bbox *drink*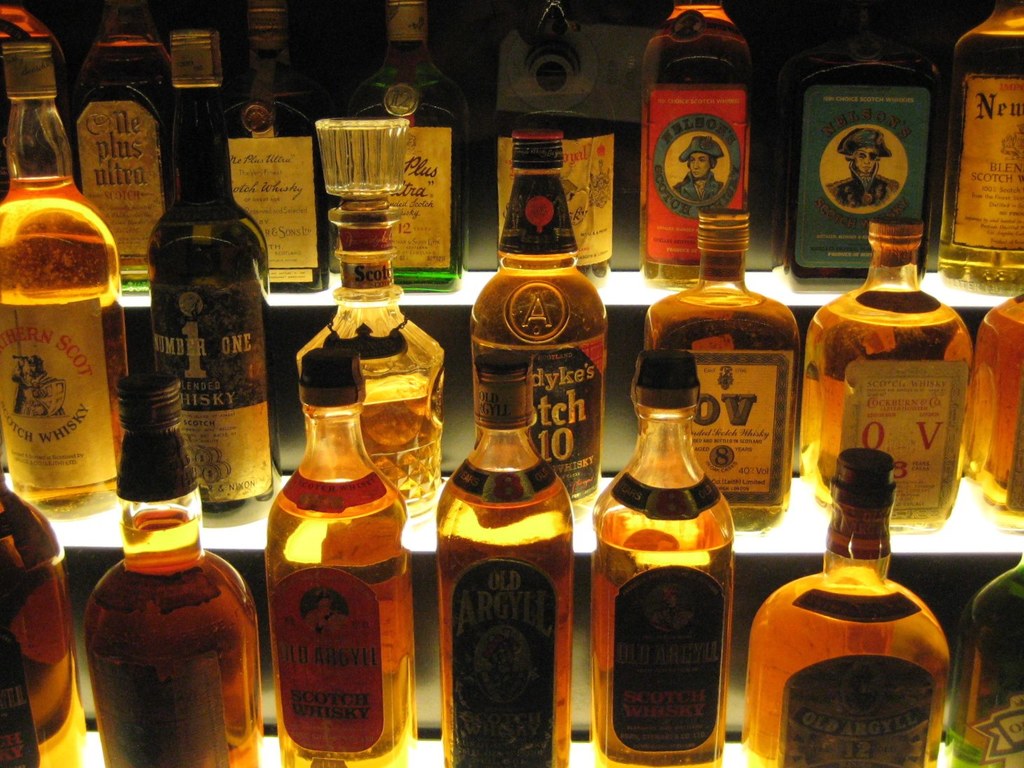
(left=640, top=0, right=747, bottom=284)
